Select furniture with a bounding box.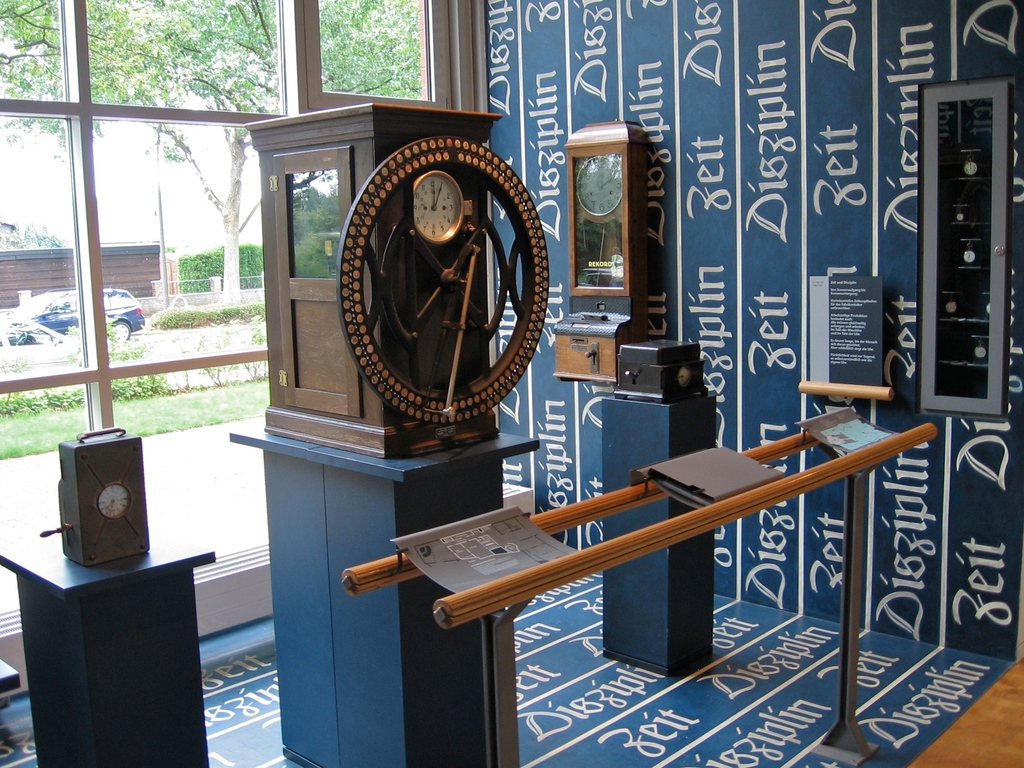
600,393,718,676.
